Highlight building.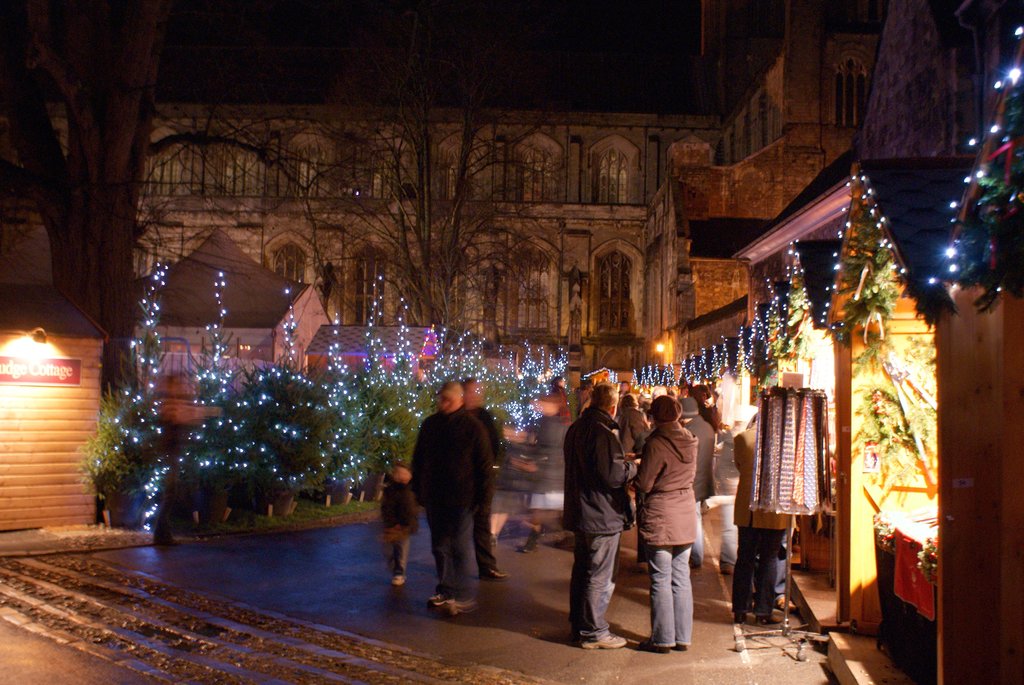
Highlighted region: detection(733, 0, 1023, 684).
